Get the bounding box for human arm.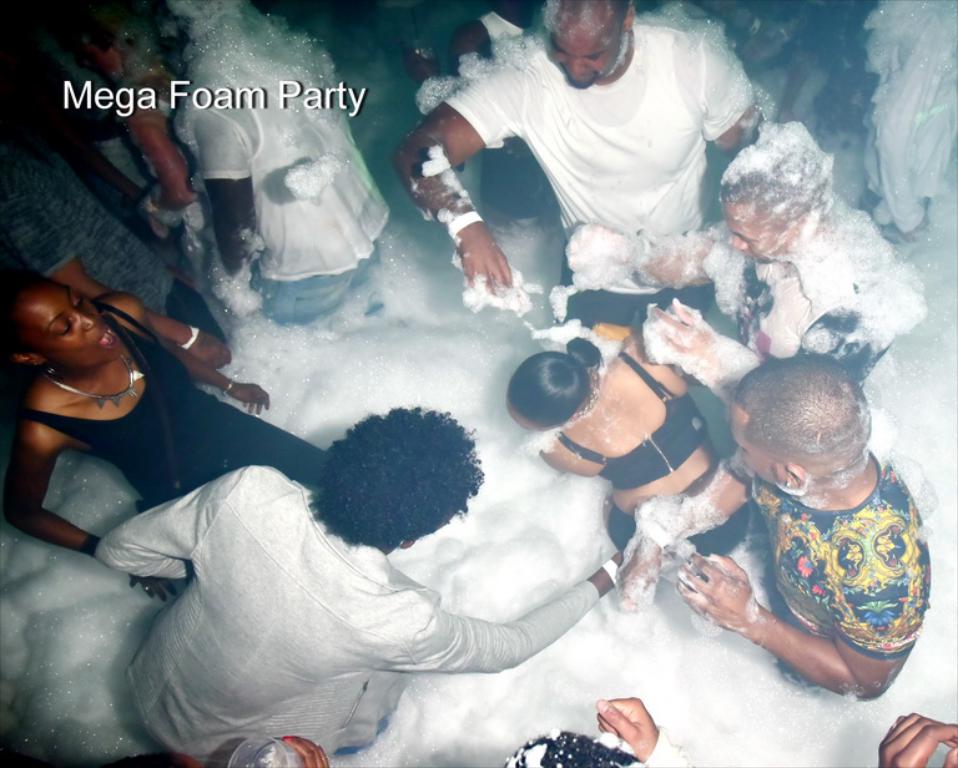
bbox=[705, 42, 768, 158].
